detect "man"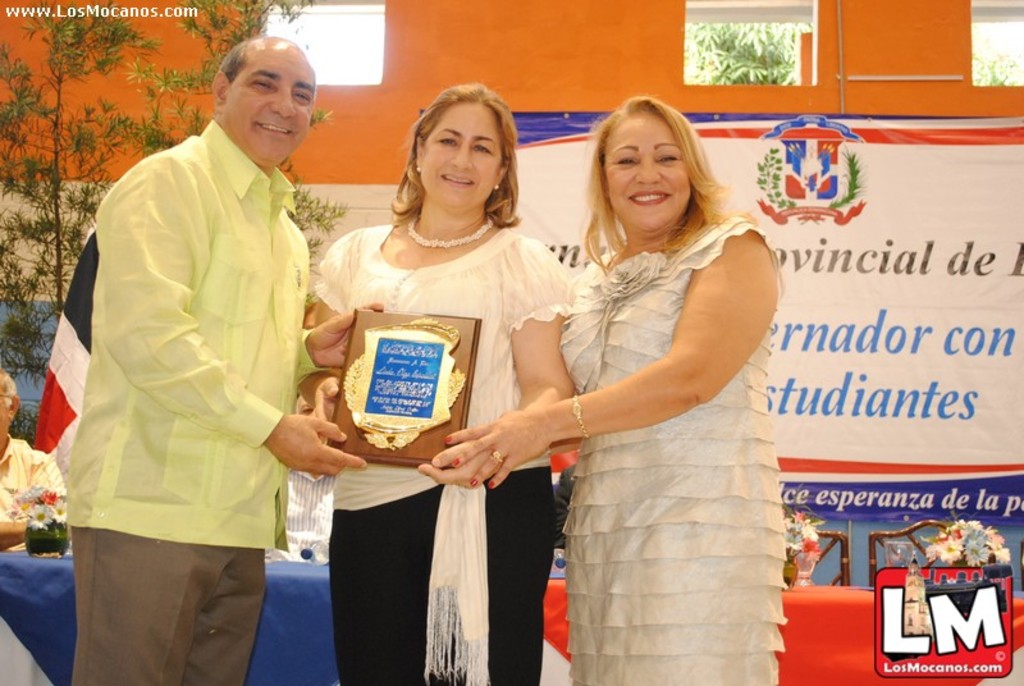
crop(37, 33, 351, 685)
